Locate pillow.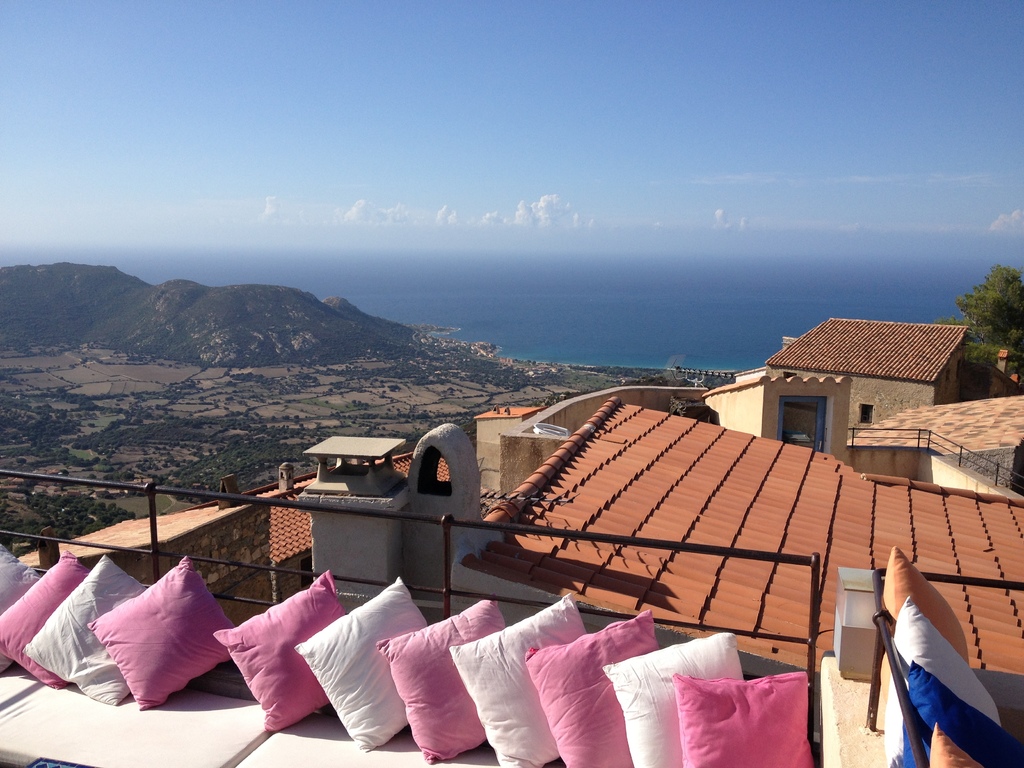
Bounding box: select_region(598, 628, 749, 767).
